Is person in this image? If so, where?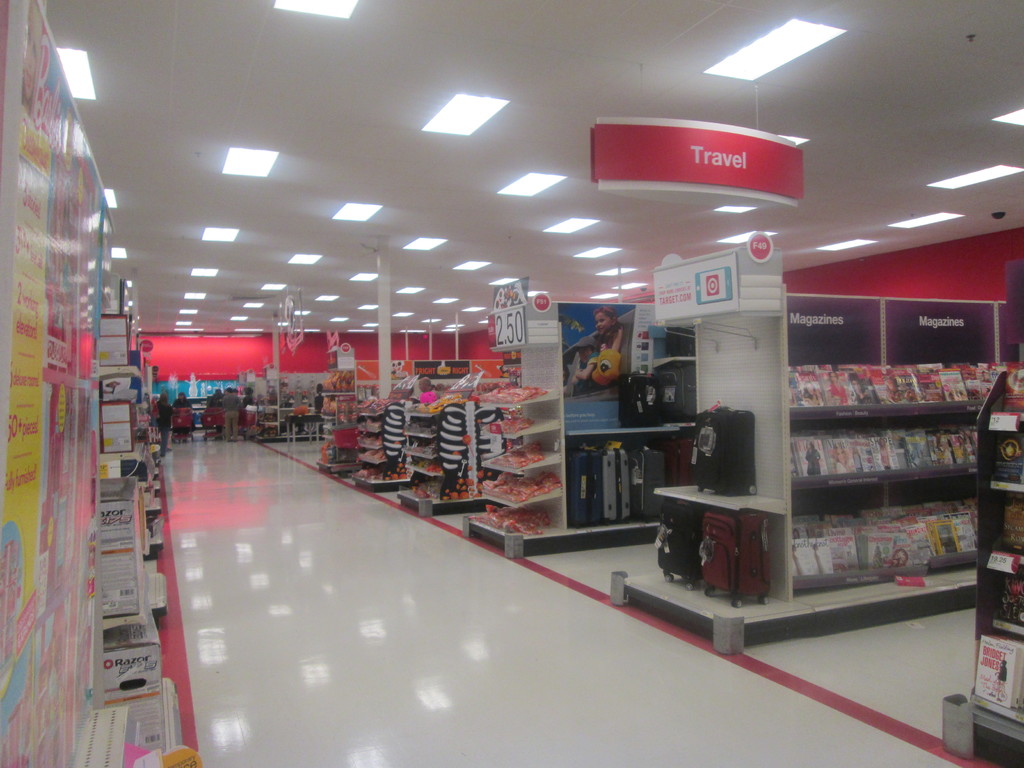
Yes, at [221,387,244,440].
